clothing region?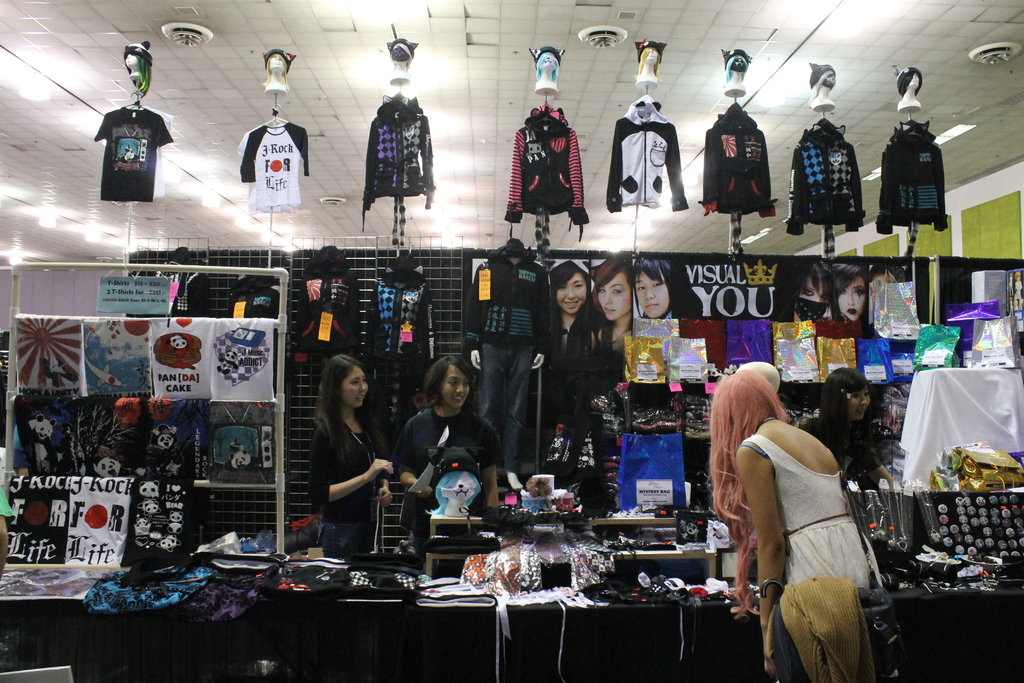
left=93, top=96, right=174, bottom=205
